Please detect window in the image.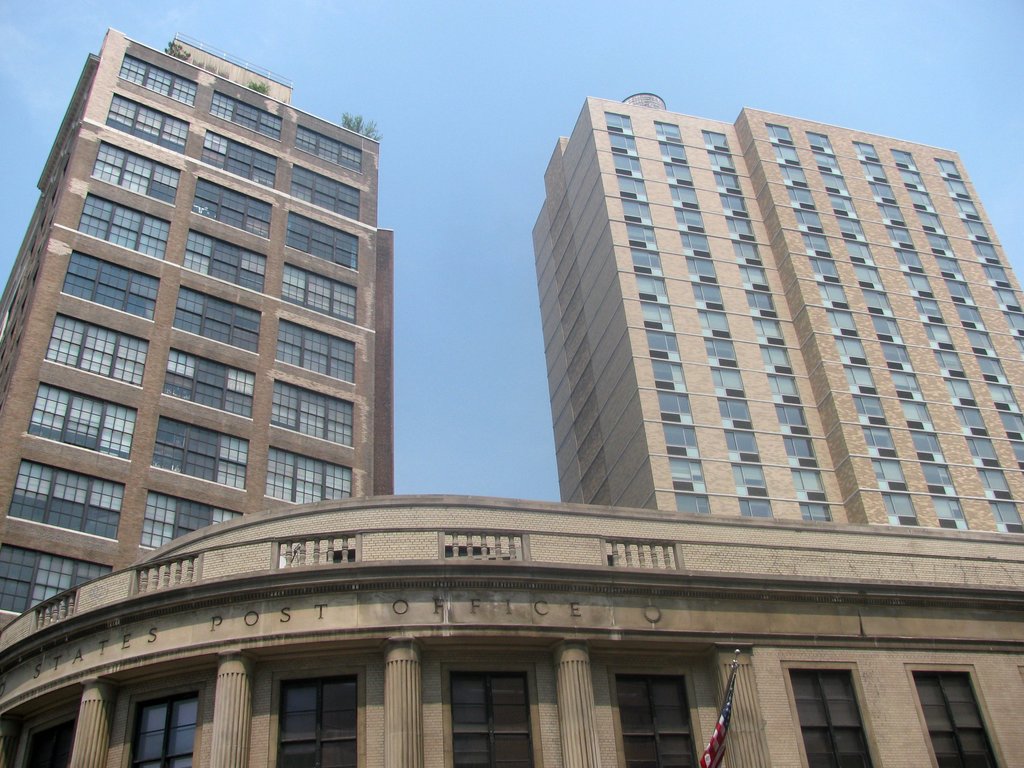
l=914, t=323, r=954, b=349.
